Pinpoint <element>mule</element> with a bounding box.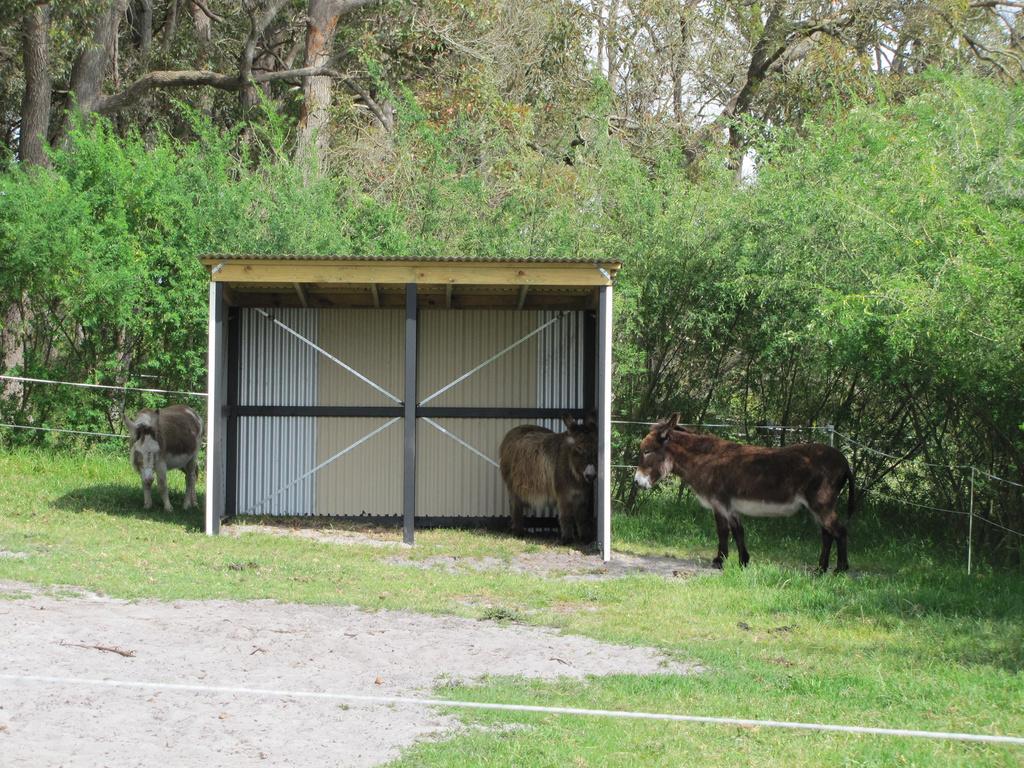
636,412,850,572.
